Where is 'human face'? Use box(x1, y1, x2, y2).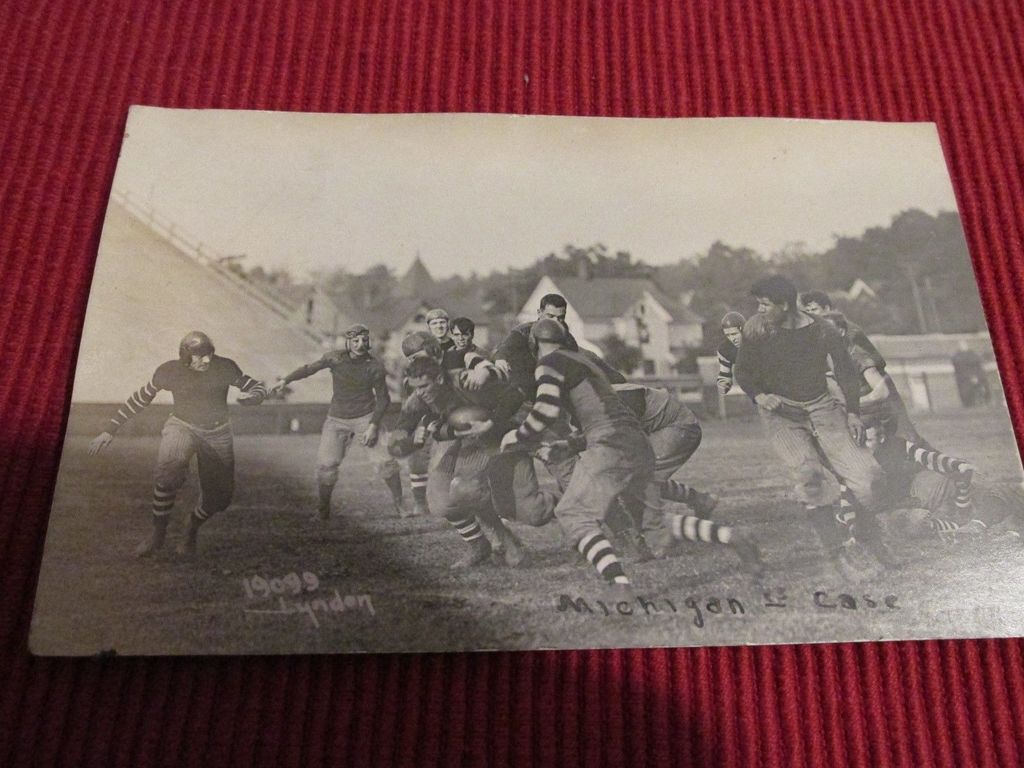
box(410, 378, 440, 406).
